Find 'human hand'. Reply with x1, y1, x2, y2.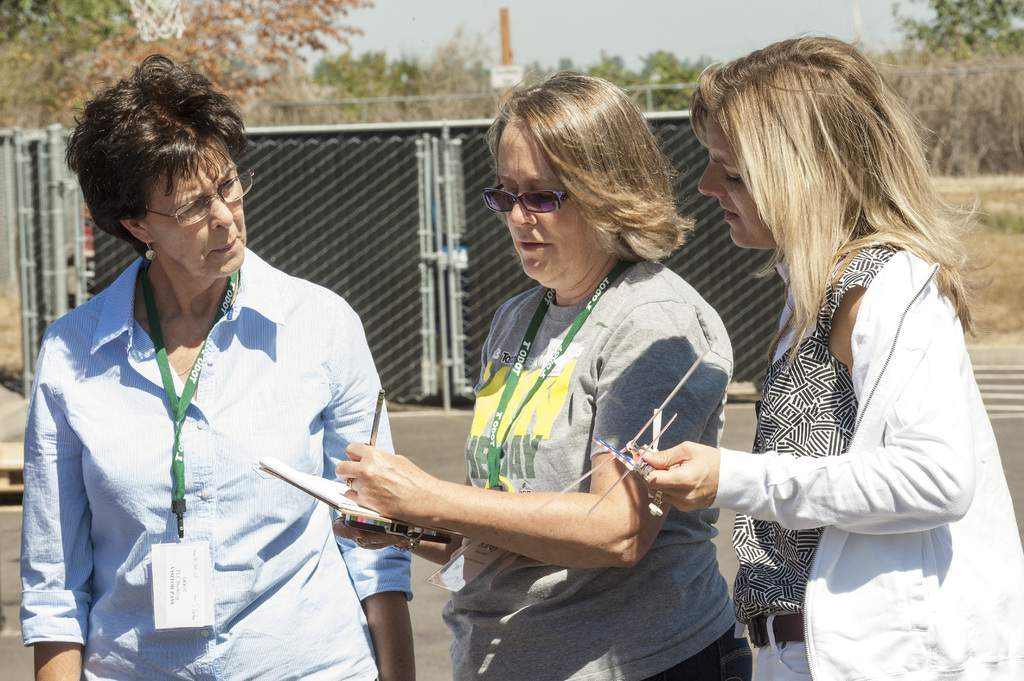
333, 439, 434, 524.
